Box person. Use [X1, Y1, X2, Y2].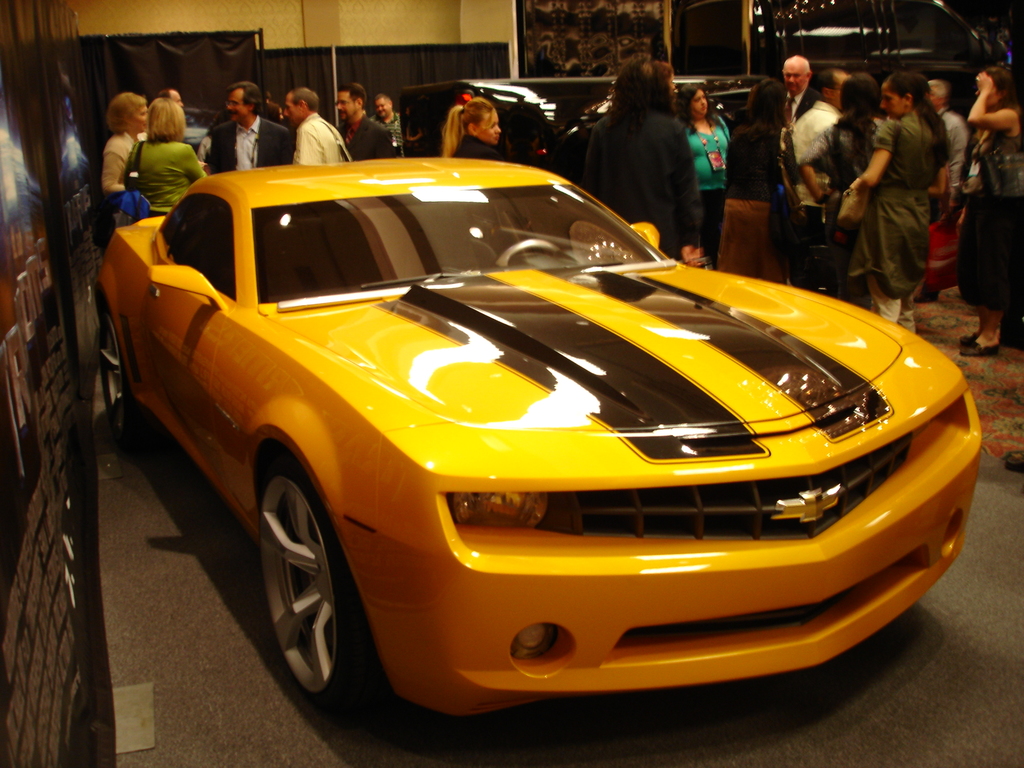
[781, 55, 820, 125].
